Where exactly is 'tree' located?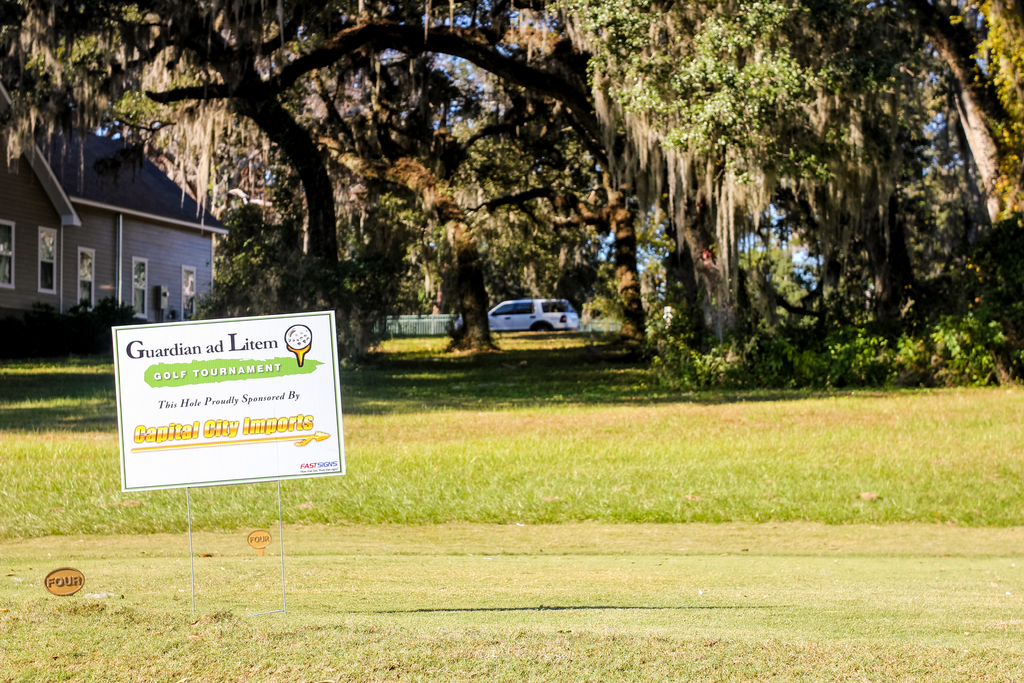
Its bounding box is [left=273, top=0, right=865, bottom=354].
